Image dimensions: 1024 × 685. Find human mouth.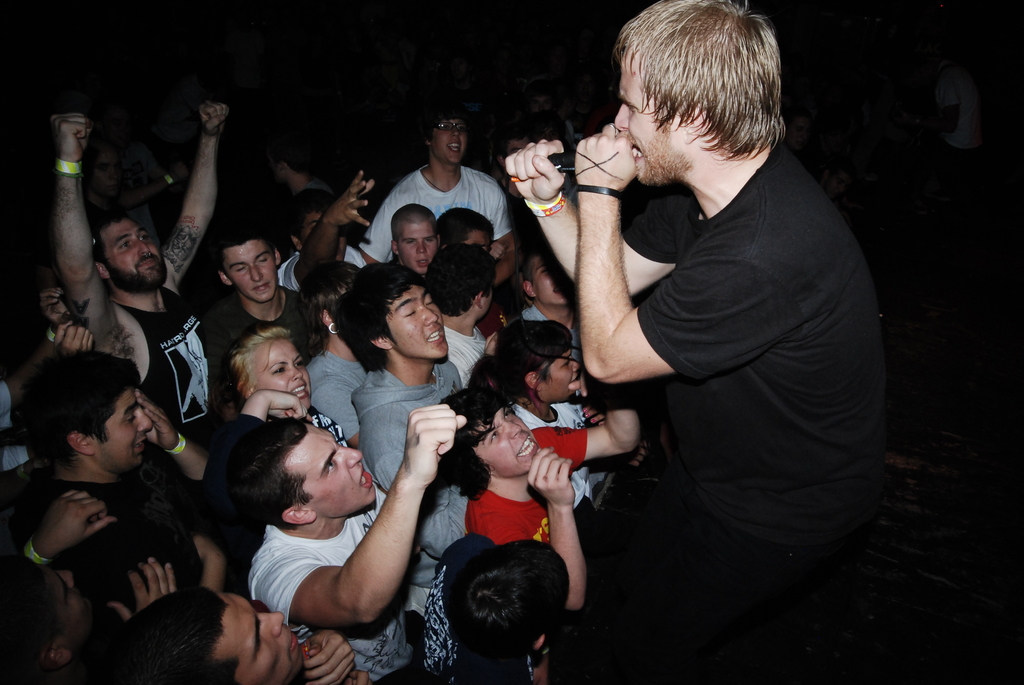
box(350, 461, 375, 493).
